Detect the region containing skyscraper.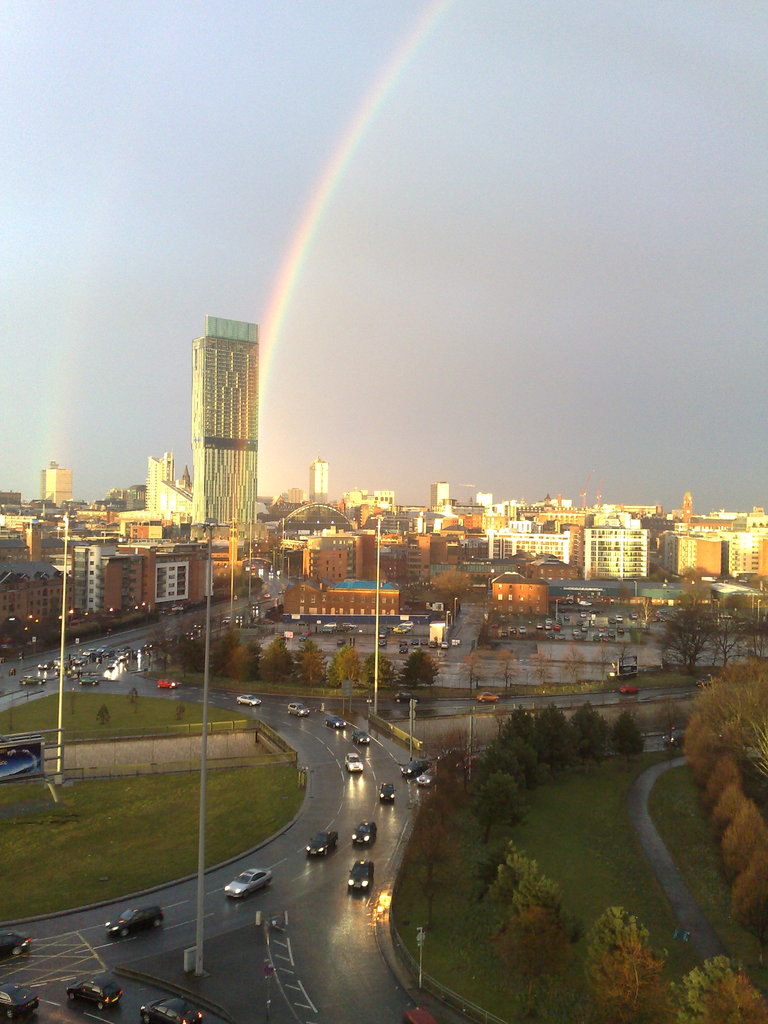
BBox(300, 458, 326, 504).
